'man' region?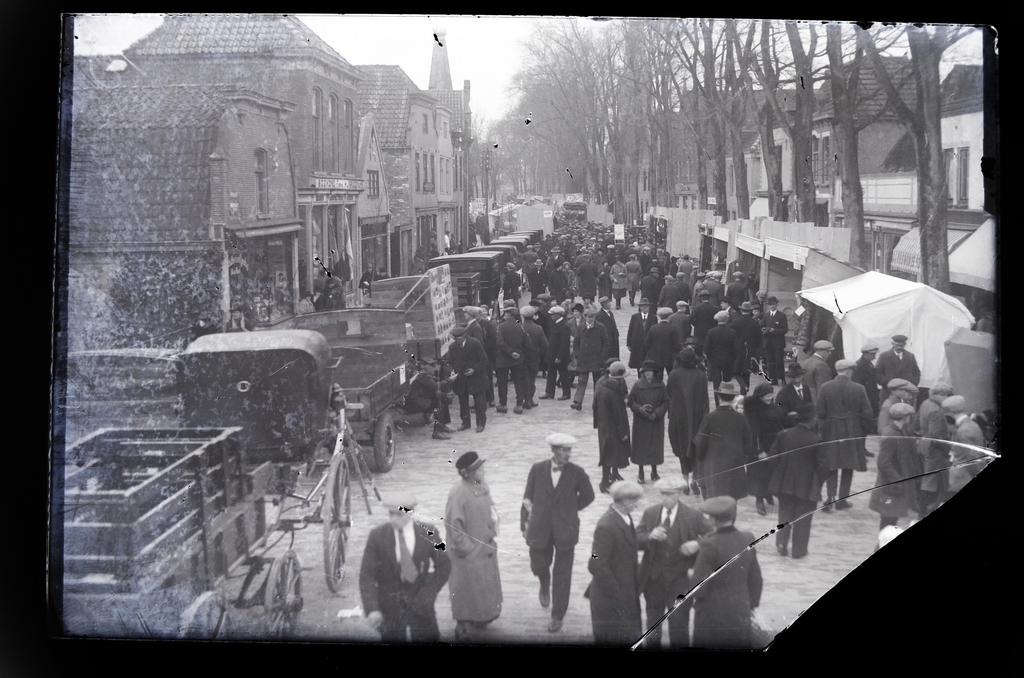
select_region(802, 336, 837, 403)
